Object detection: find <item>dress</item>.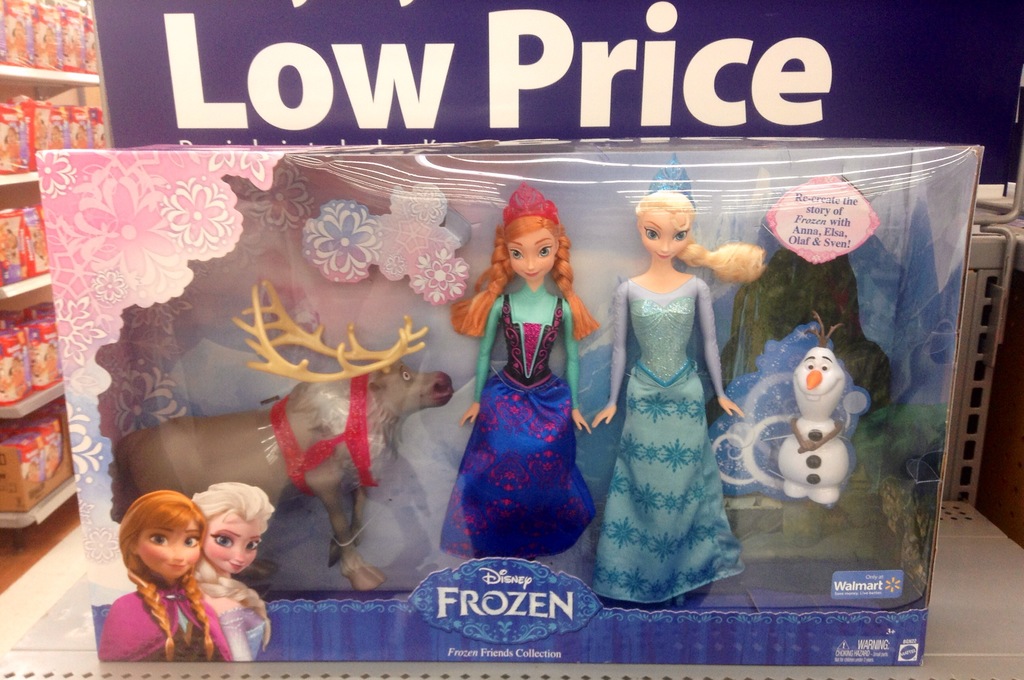
(x1=94, y1=585, x2=232, y2=663).
